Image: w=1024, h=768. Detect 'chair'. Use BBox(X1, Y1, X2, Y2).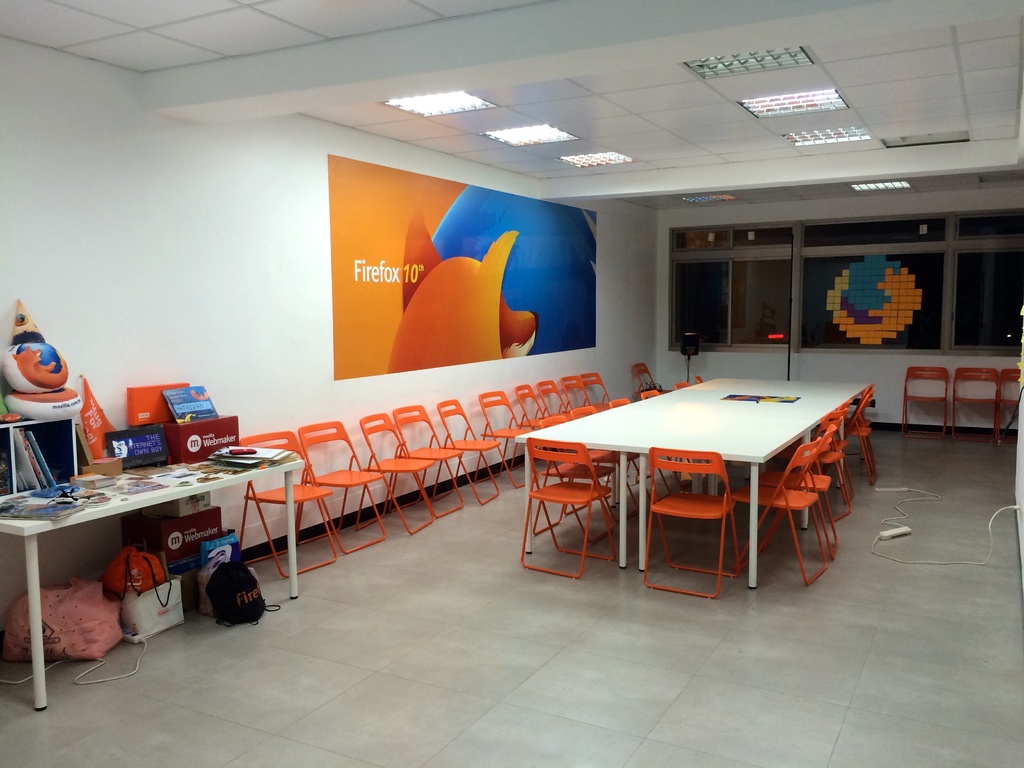
BBox(994, 360, 1023, 442).
